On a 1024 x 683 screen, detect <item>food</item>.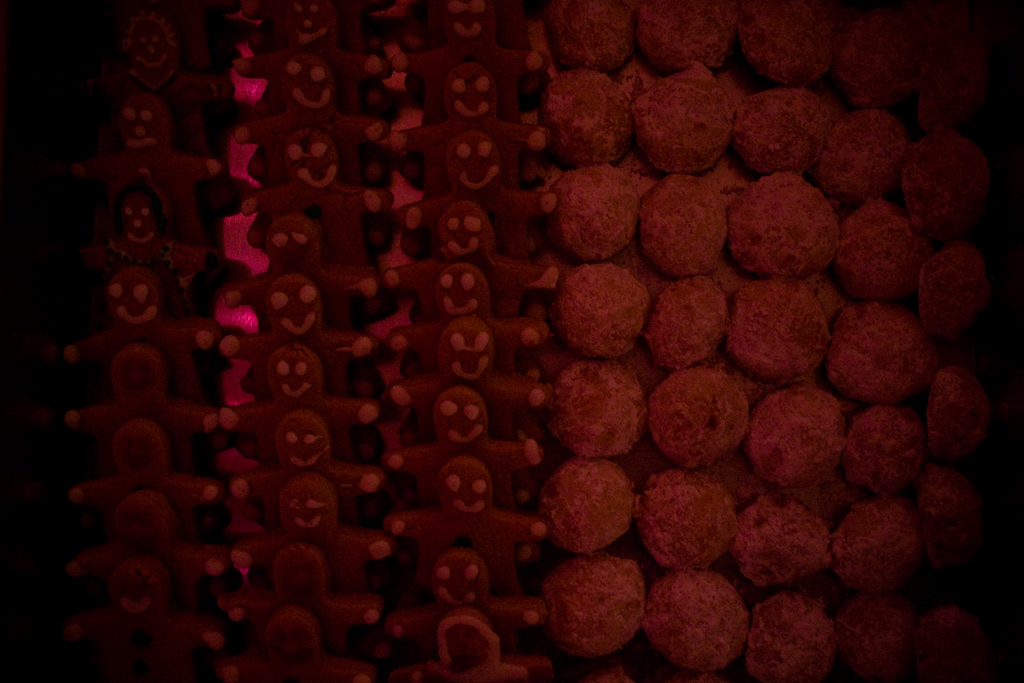
rect(543, 462, 632, 547).
